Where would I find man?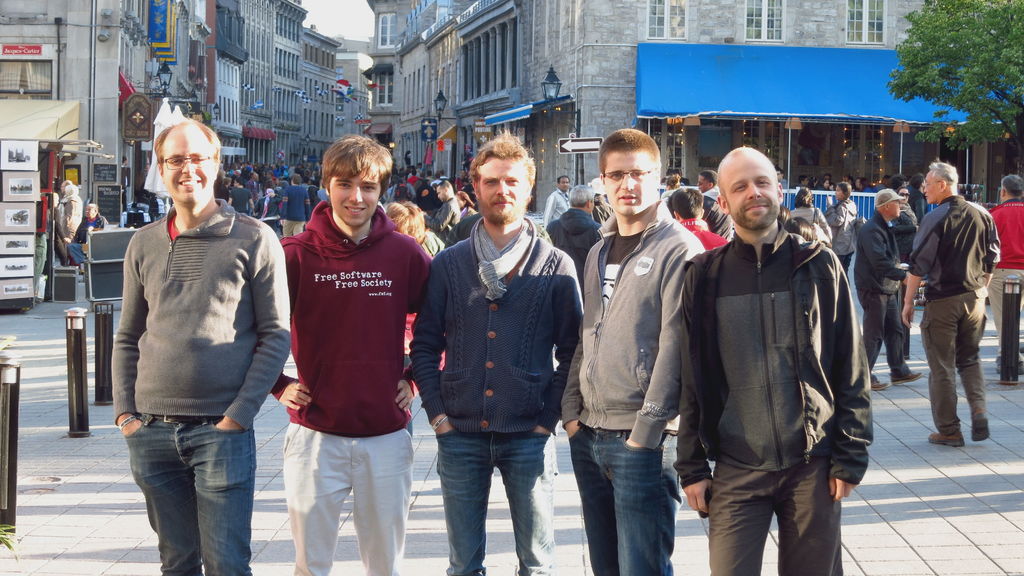
At <region>411, 129, 585, 575</region>.
